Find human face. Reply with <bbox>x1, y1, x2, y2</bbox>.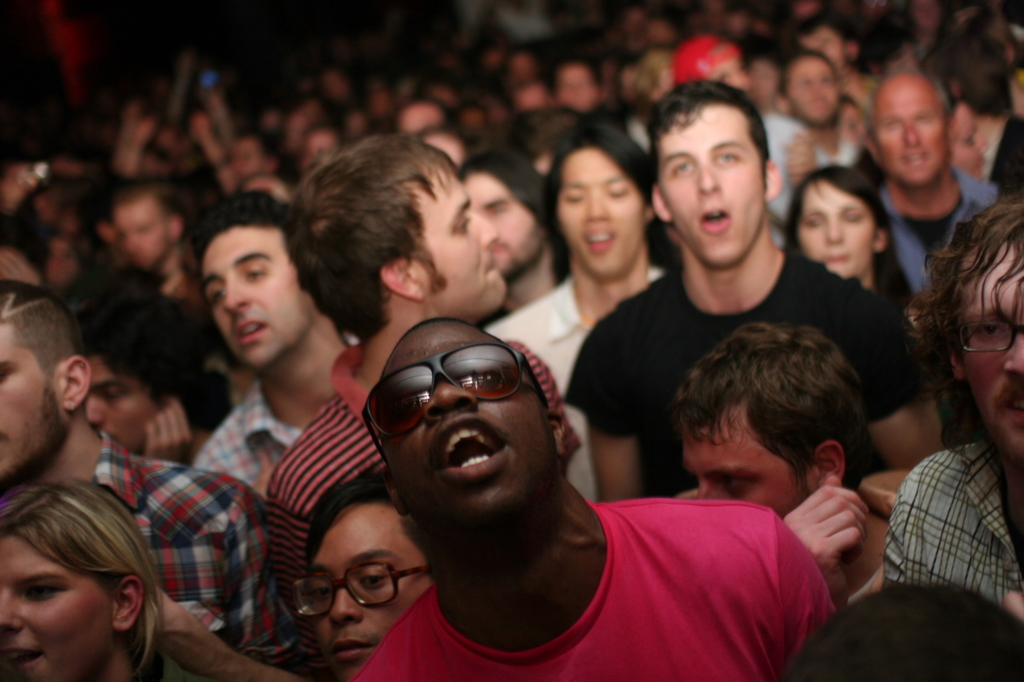
<bbox>115, 195, 174, 261</bbox>.
